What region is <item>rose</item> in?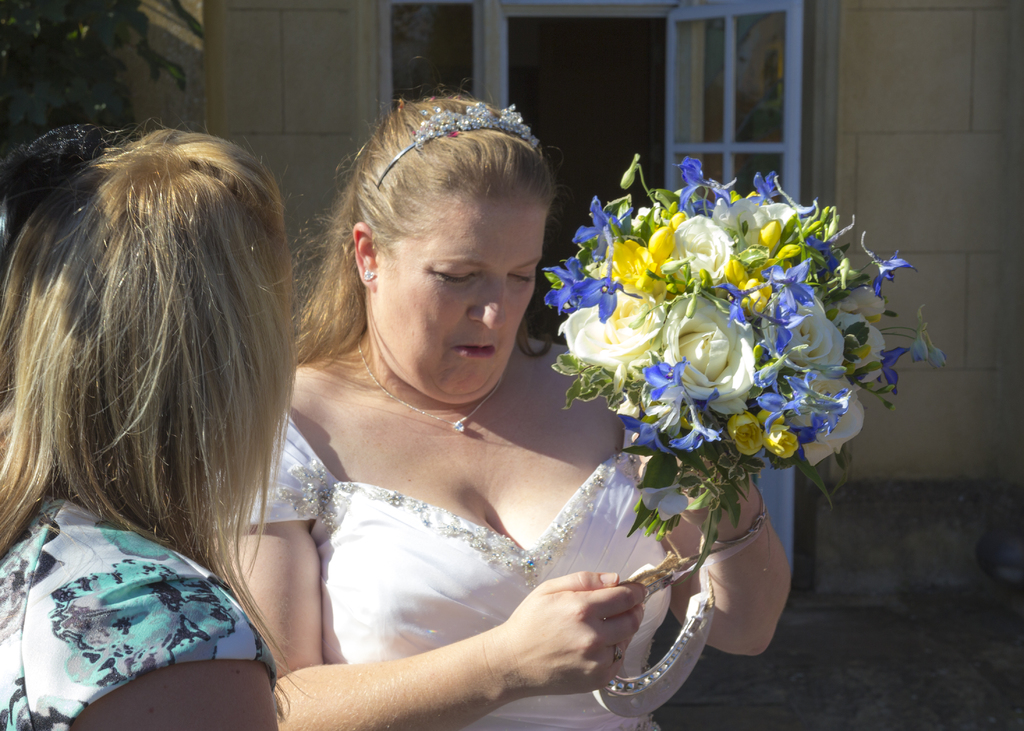
left=557, top=288, right=663, bottom=396.
